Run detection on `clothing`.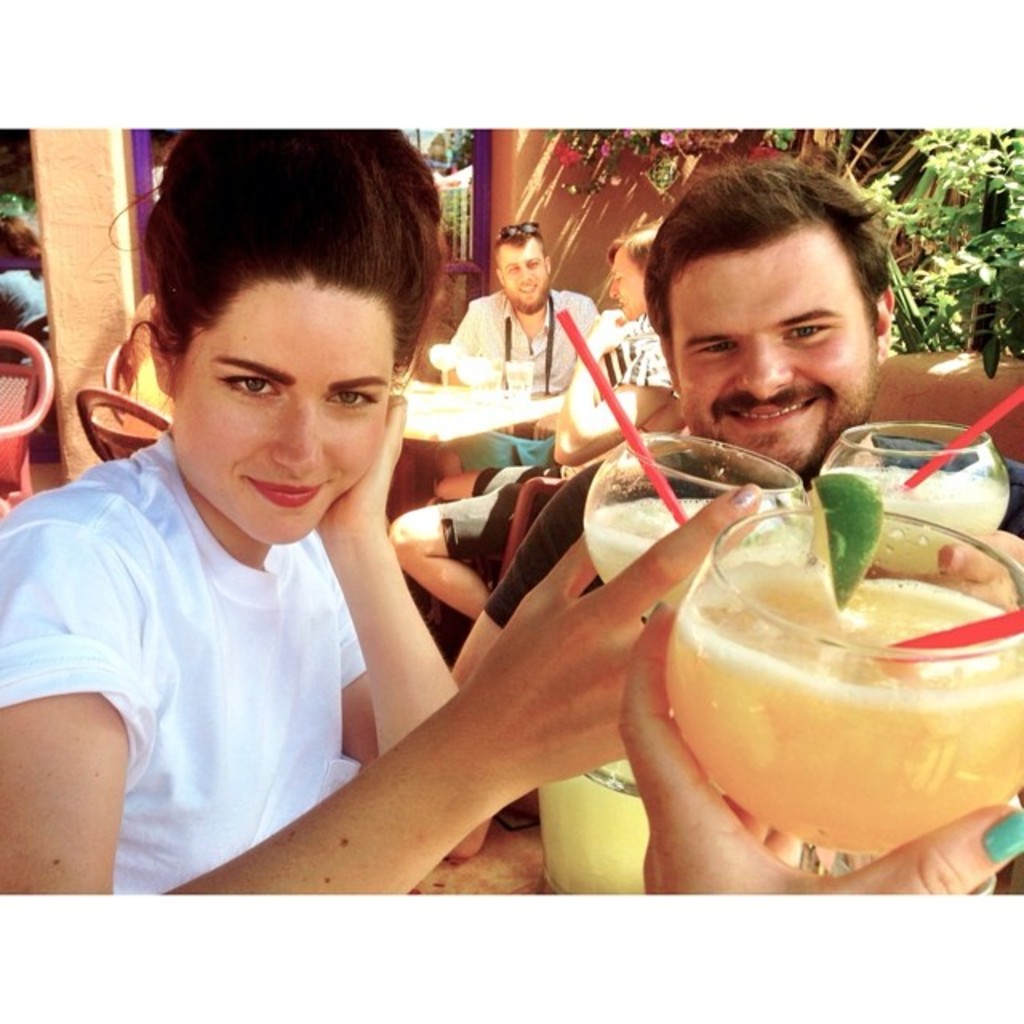
Result: left=0, top=269, right=56, bottom=352.
